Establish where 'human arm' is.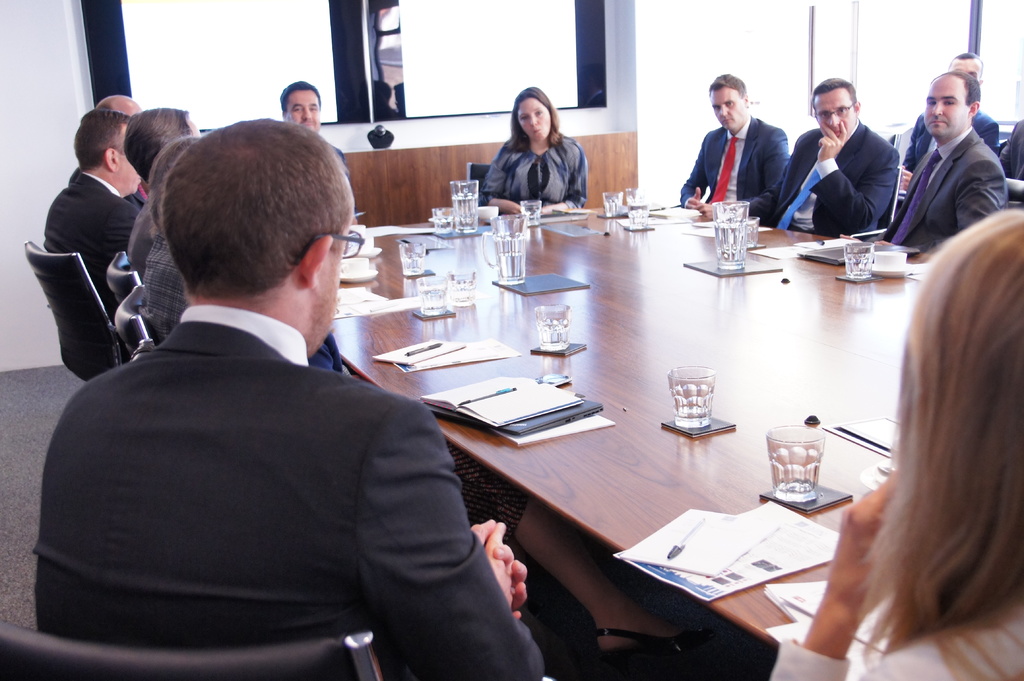
Established at (699, 125, 791, 220).
